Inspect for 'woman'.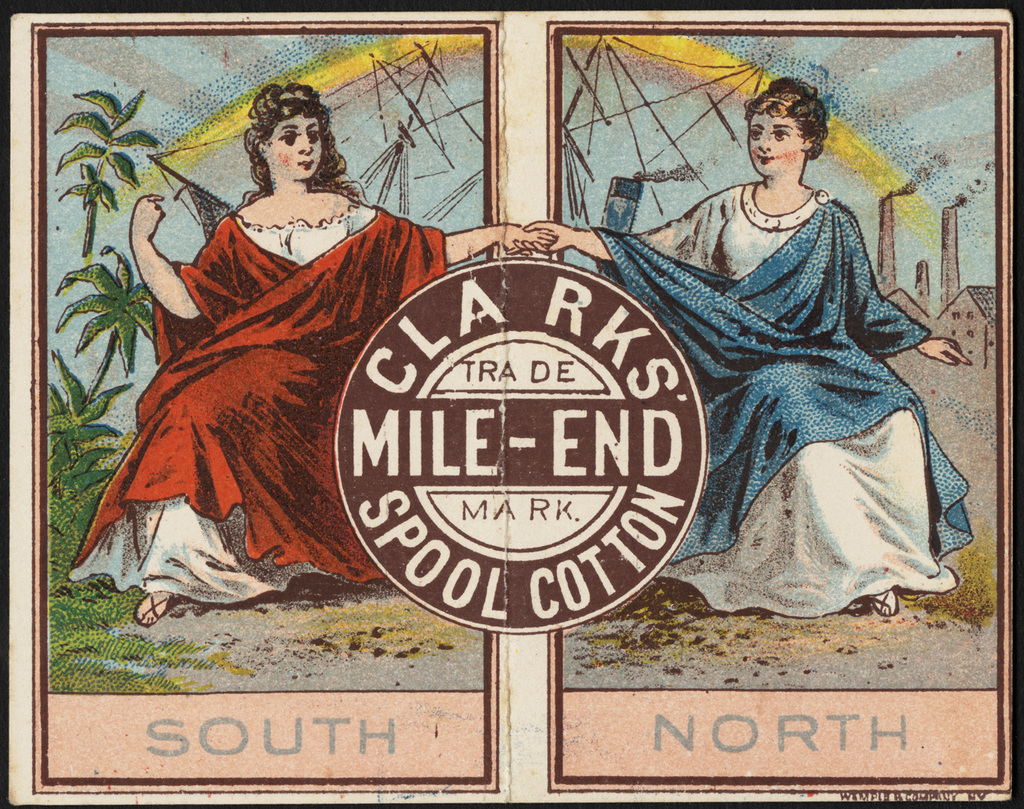
Inspection: (87, 38, 429, 644).
